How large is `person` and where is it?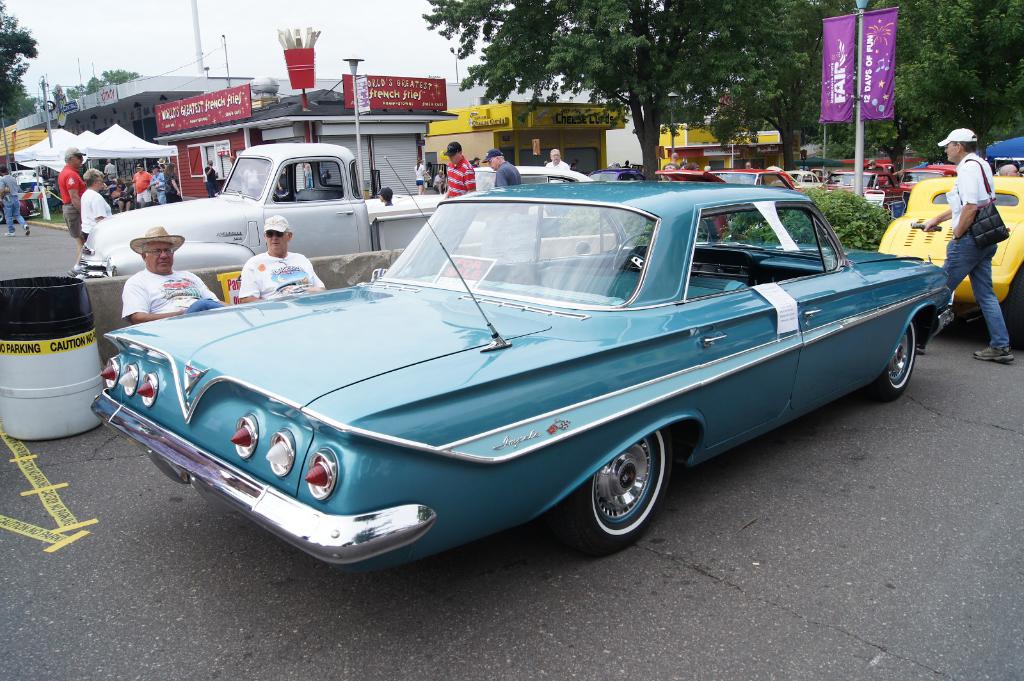
Bounding box: <region>64, 149, 85, 248</region>.
